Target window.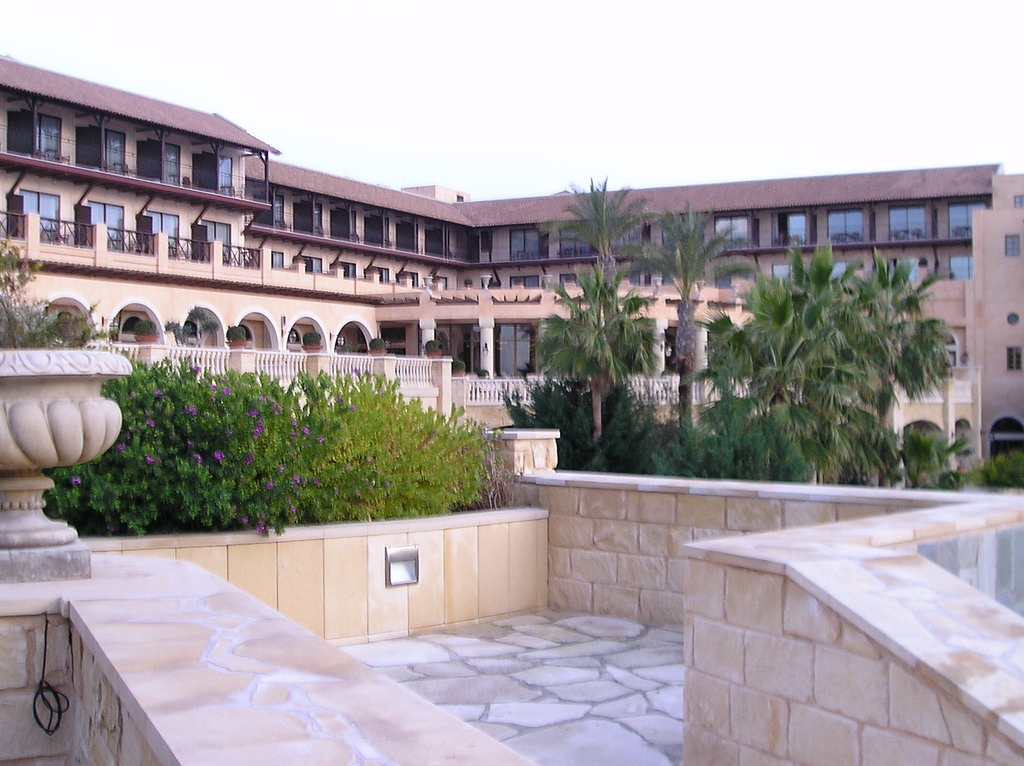
Target region: (left=333, top=208, right=356, bottom=241).
